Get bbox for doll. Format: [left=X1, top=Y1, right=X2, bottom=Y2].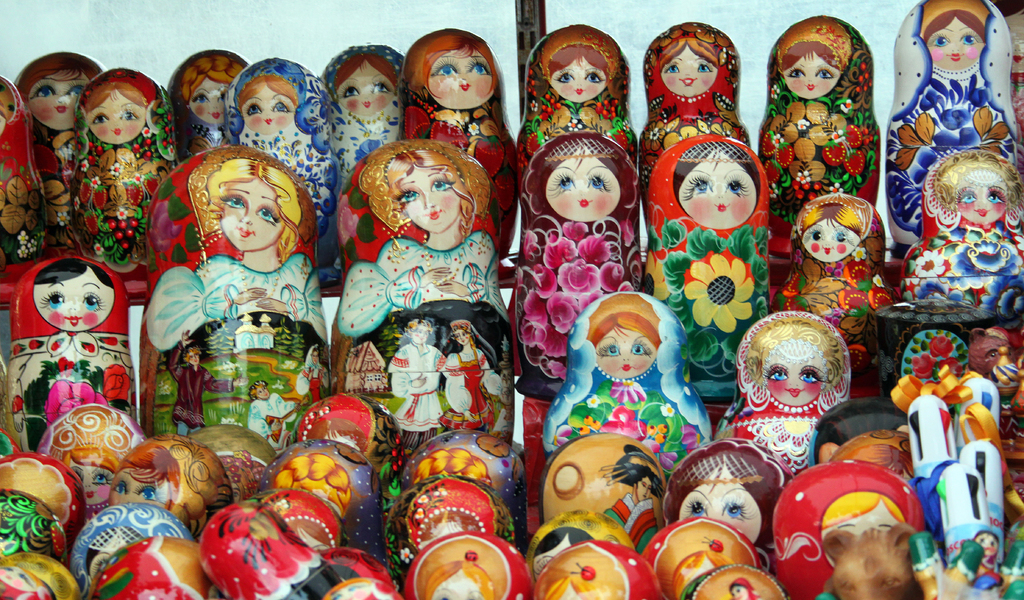
[left=718, top=311, right=852, bottom=491].
